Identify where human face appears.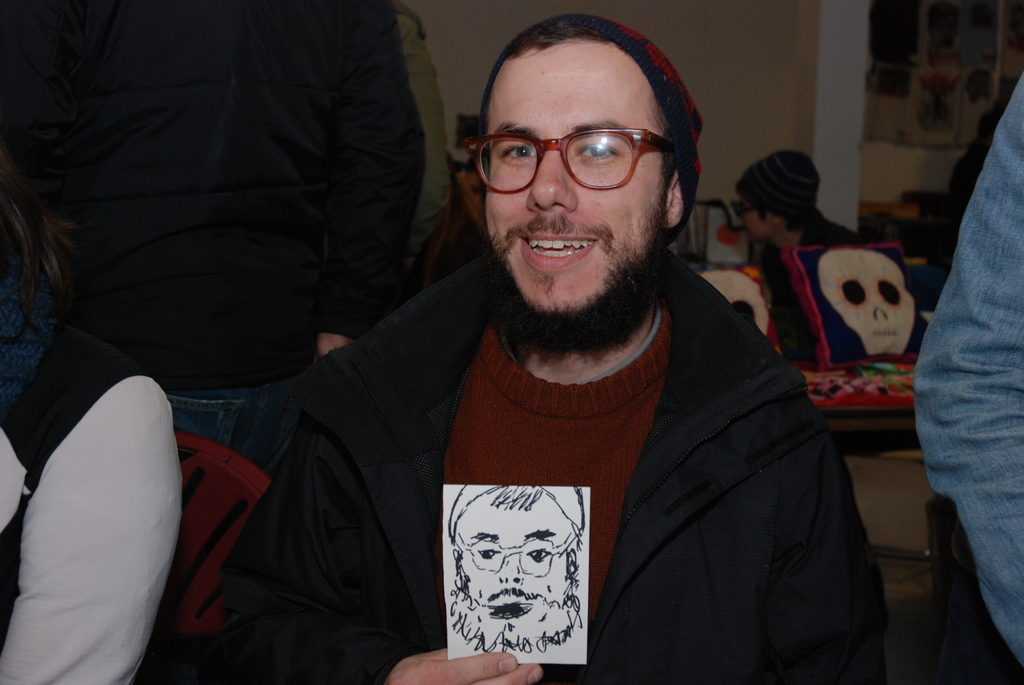
Appears at (x1=455, y1=494, x2=569, y2=629).
